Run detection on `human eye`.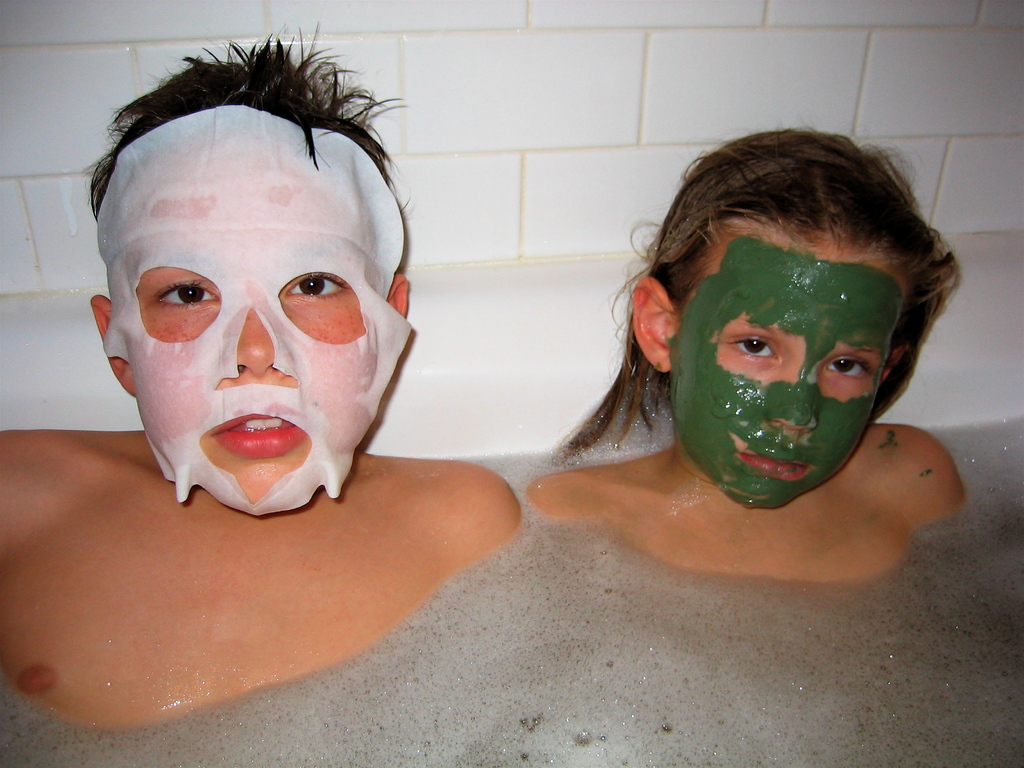
Result: l=283, t=267, r=354, b=307.
